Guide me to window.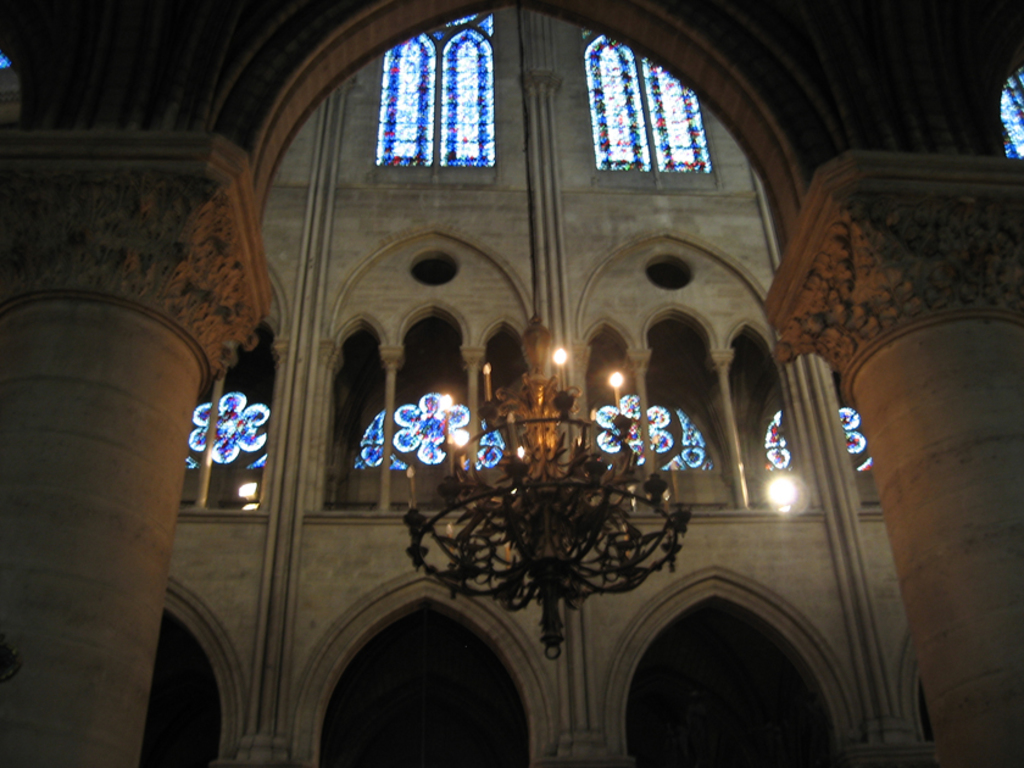
Guidance: <bbox>369, 5, 500, 168</bbox>.
